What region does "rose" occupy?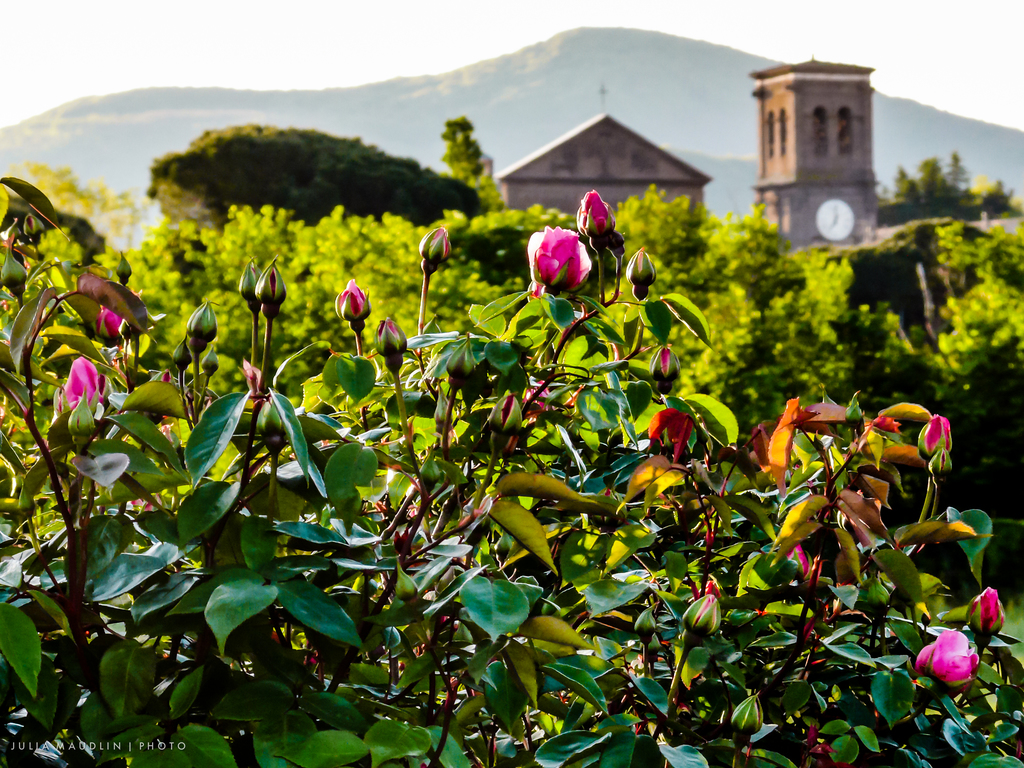
detection(972, 586, 1002, 641).
